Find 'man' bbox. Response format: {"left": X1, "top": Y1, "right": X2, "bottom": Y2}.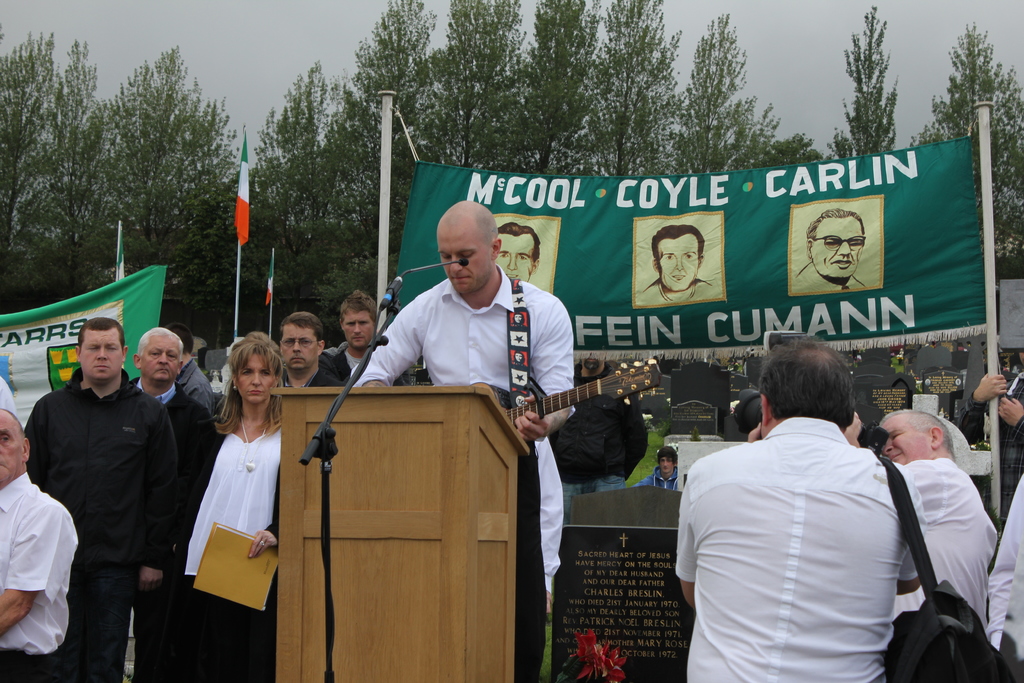
{"left": 957, "top": 349, "right": 1023, "bottom": 536}.
